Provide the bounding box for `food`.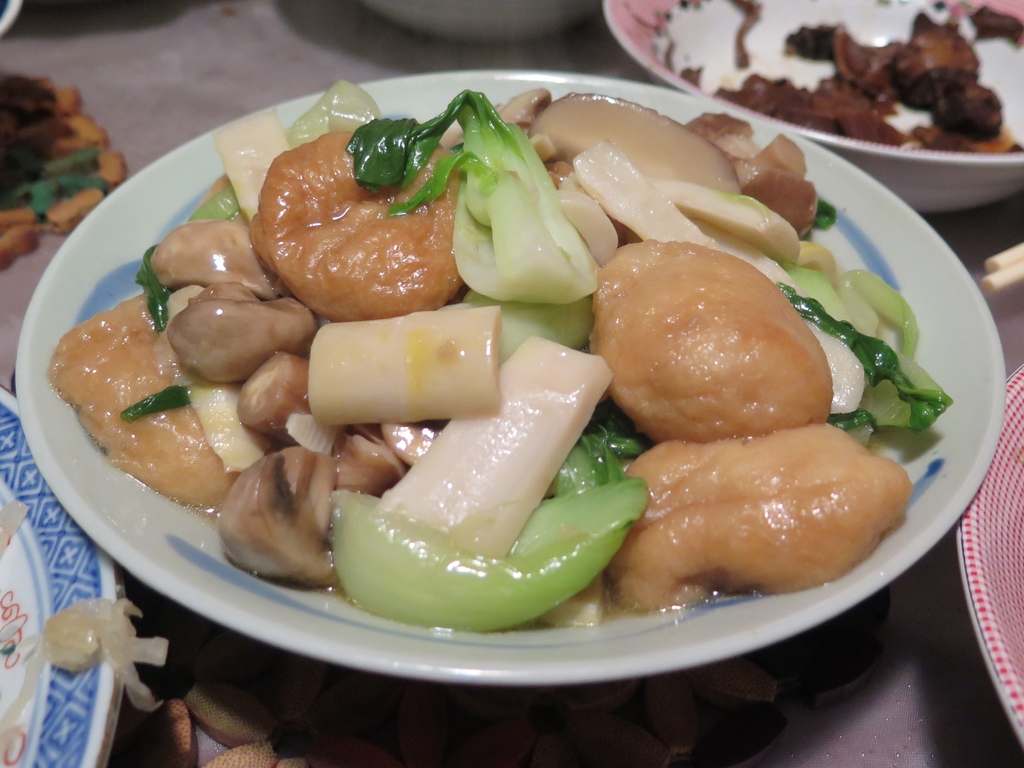
pyautogui.locateOnScreen(78, 68, 929, 627).
